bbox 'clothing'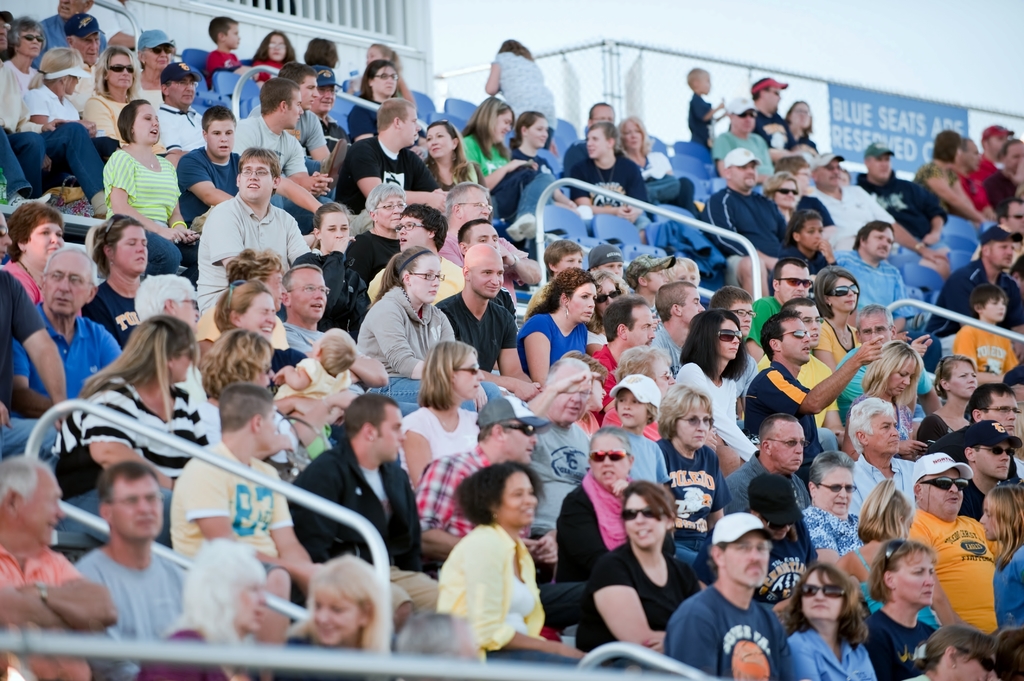
region(156, 104, 208, 152)
